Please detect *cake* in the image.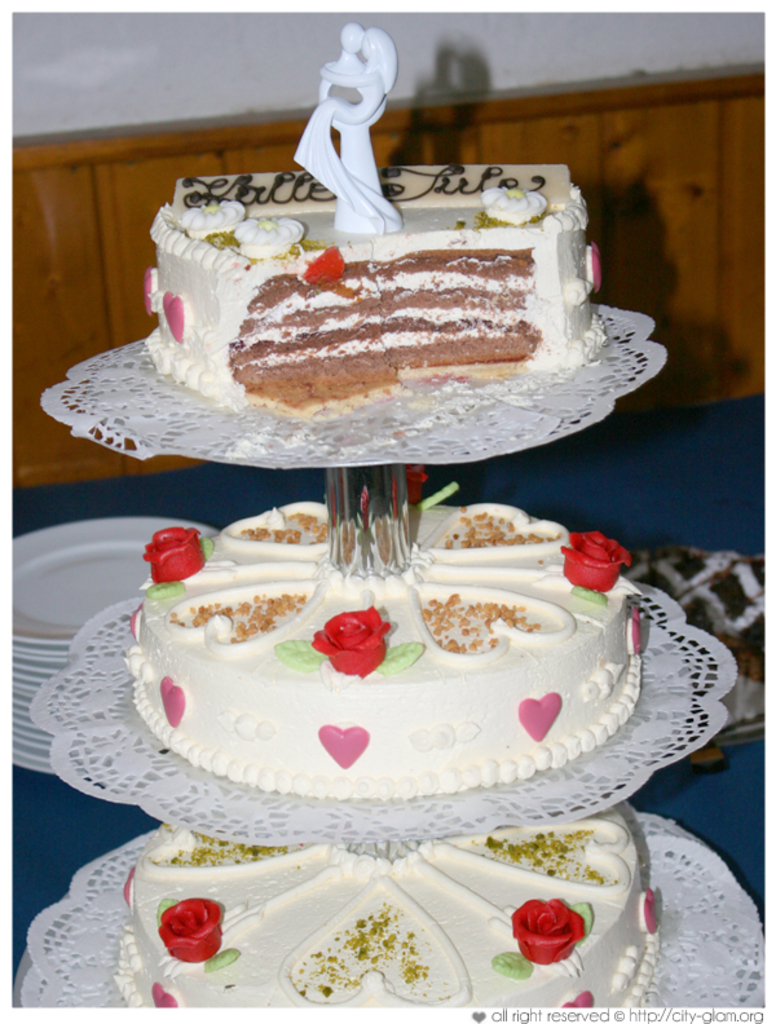
rect(141, 162, 600, 418).
